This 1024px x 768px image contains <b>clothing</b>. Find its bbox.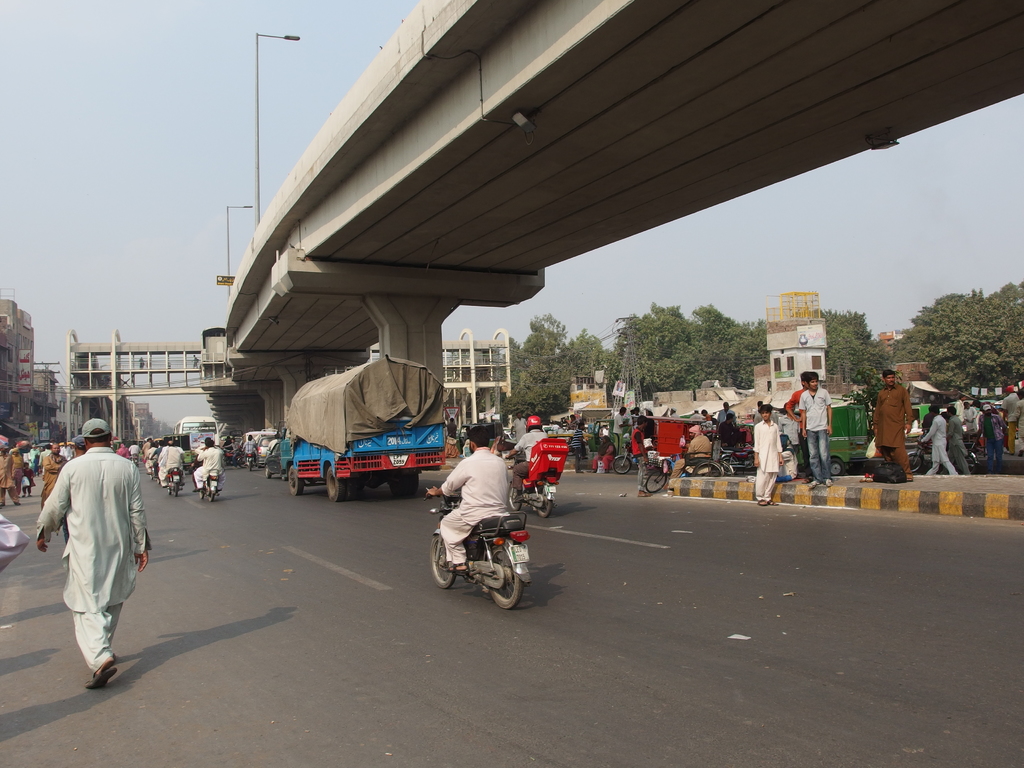
801 389 833 482.
